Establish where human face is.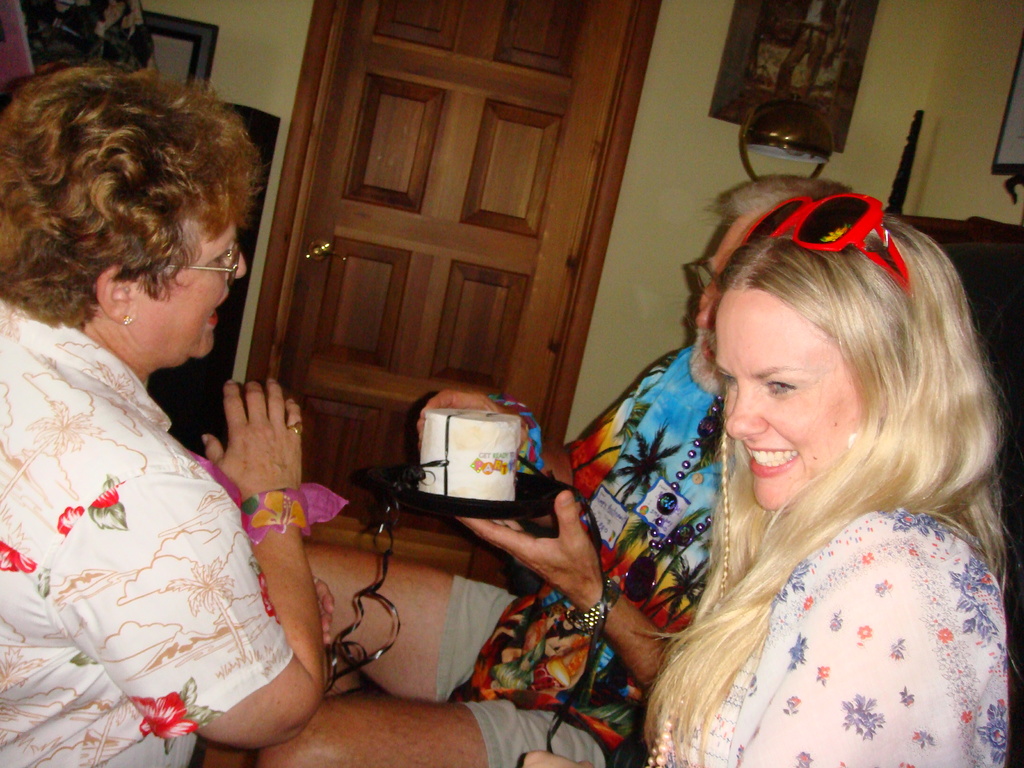
Established at bbox=(716, 290, 856, 509).
